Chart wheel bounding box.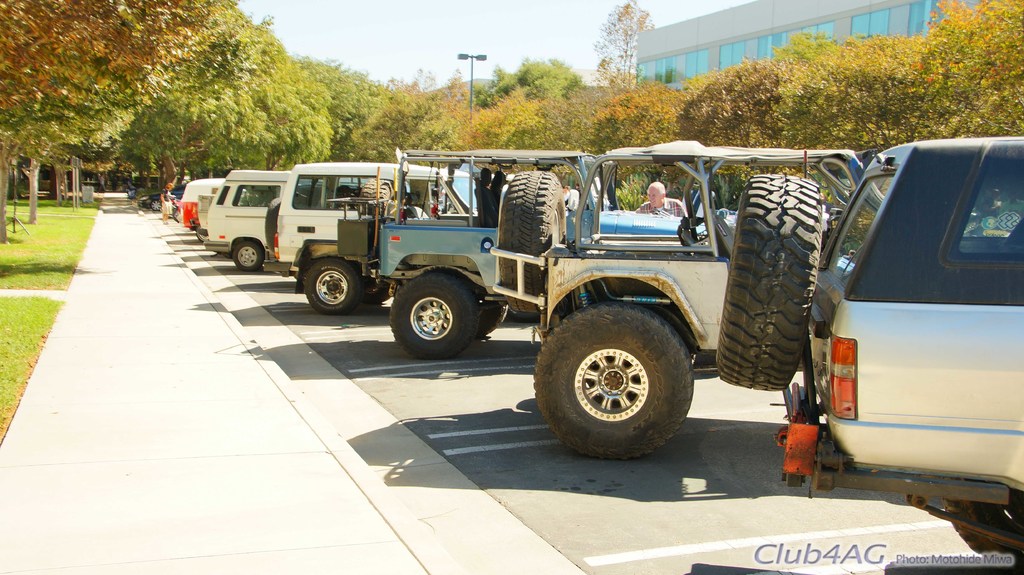
Charted: {"x1": 390, "y1": 271, "x2": 477, "y2": 359}.
